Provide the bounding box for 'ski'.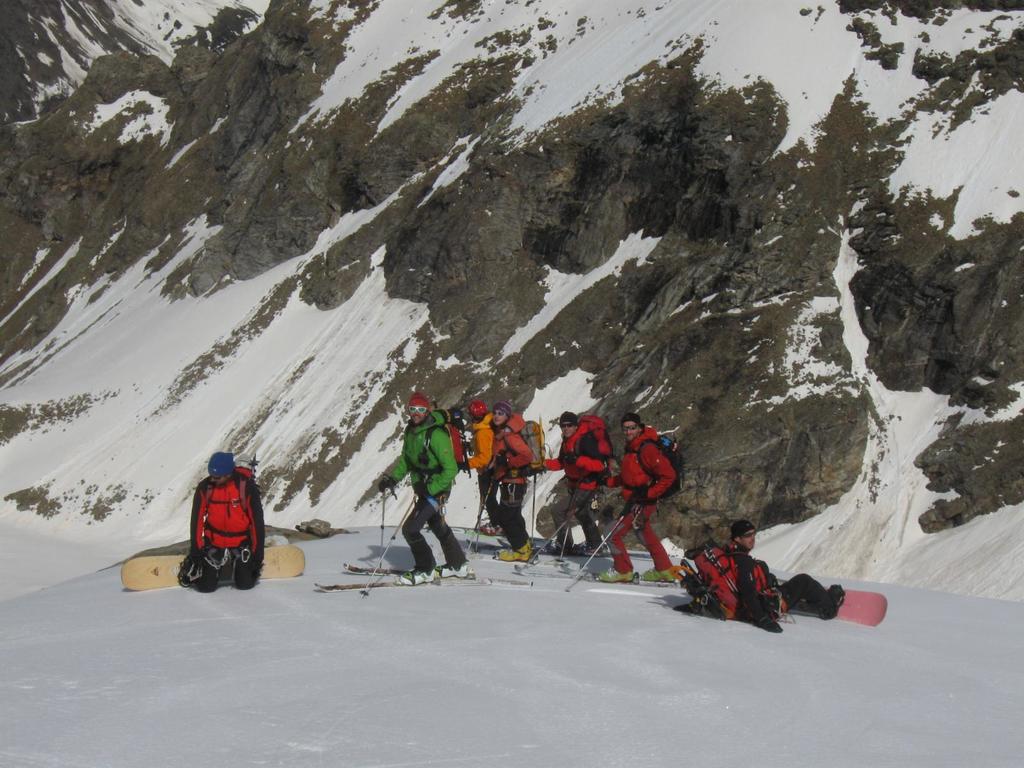
514,564,641,584.
